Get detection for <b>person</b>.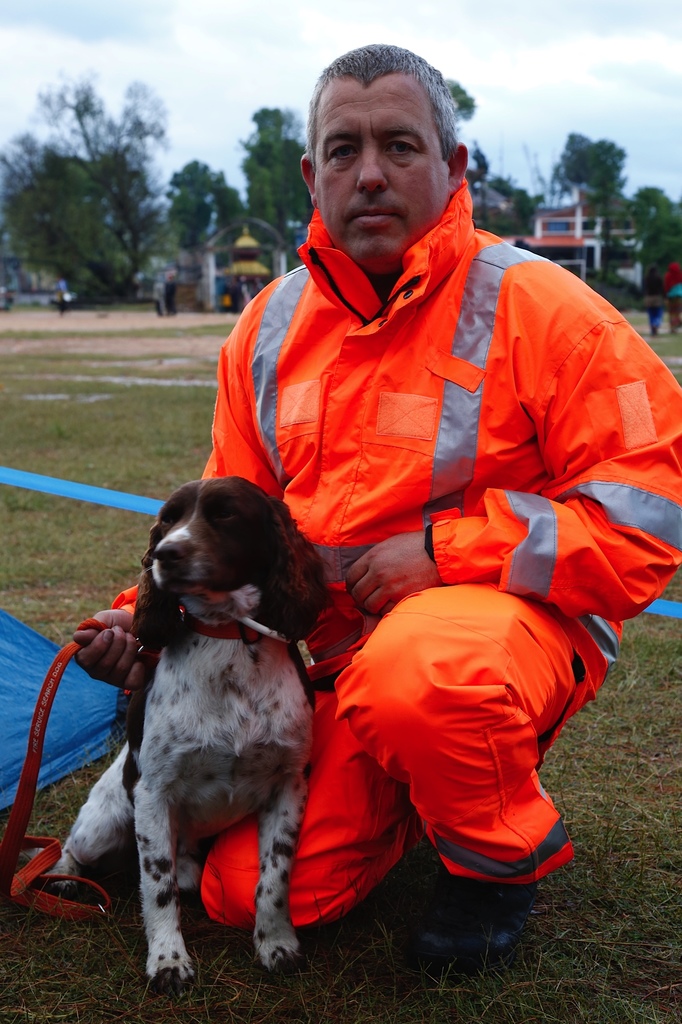
Detection: <bbox>63, 41, 681, 956</bbox>.
